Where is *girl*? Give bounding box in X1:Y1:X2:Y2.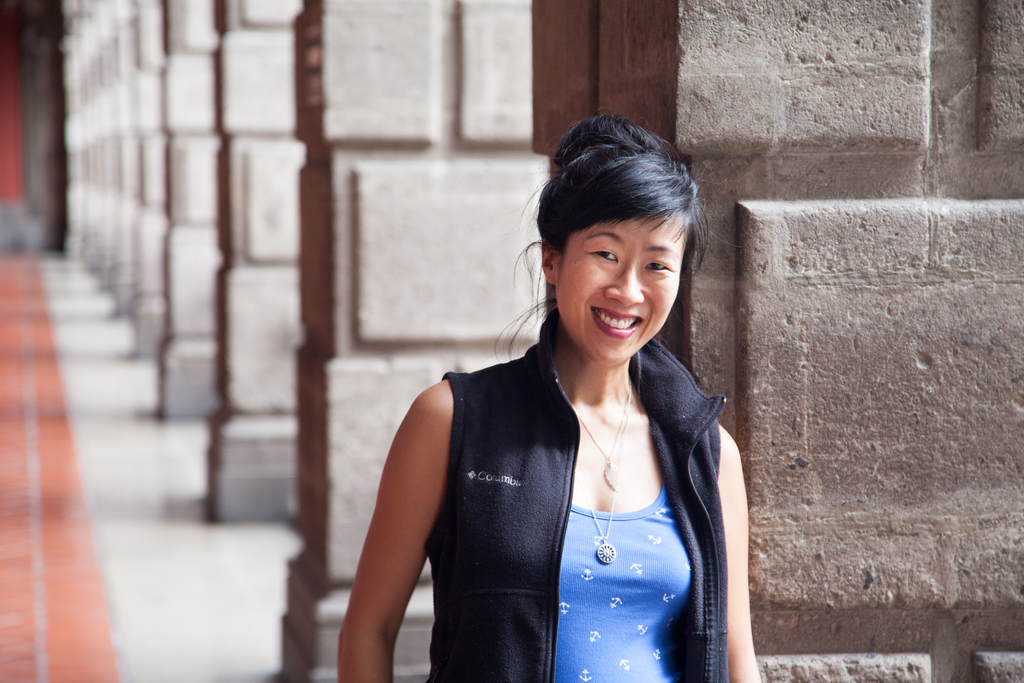
335:107:768:682.
